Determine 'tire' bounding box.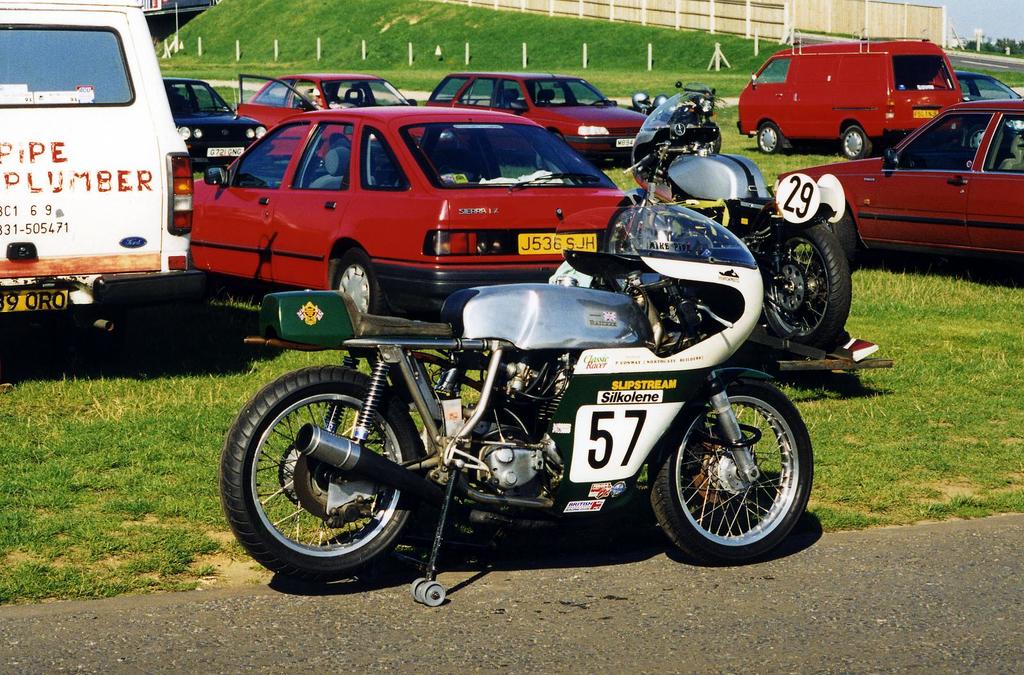
Determined: 602, 204, 643, 291.
